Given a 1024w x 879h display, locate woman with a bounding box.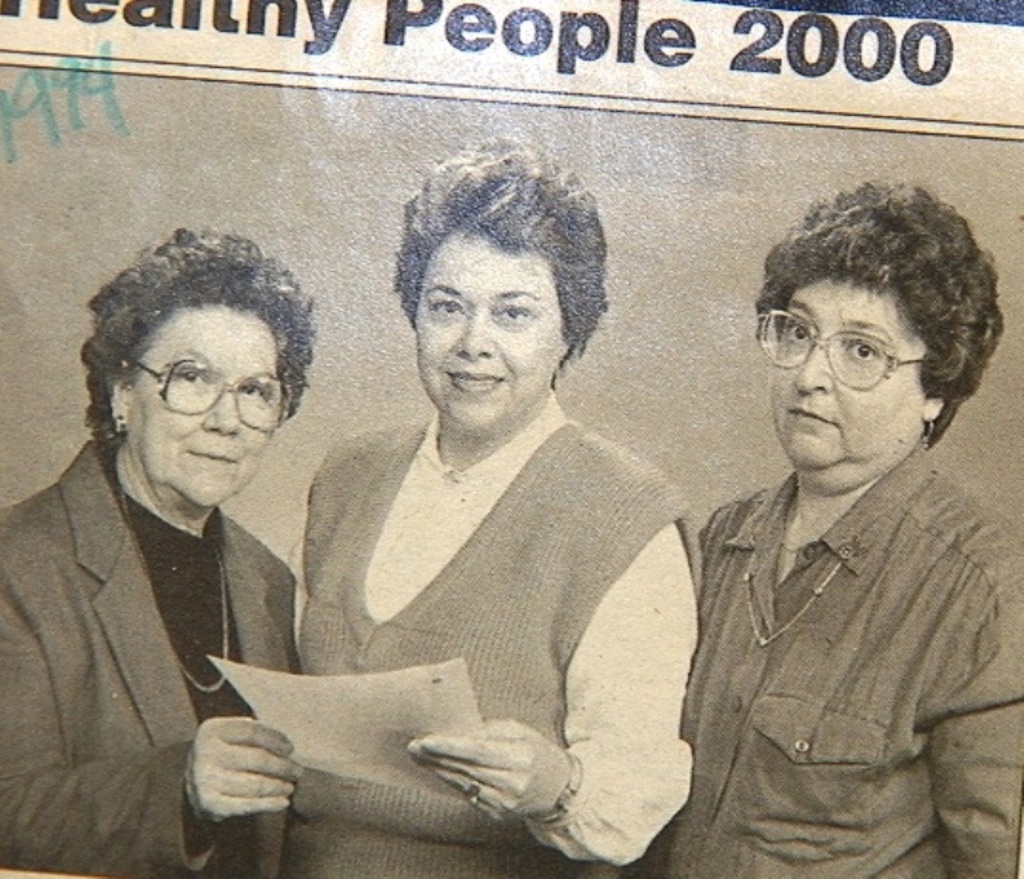
Located: {"x1": 0, "y1": 211, "x2": 307, "y2": 878}.
